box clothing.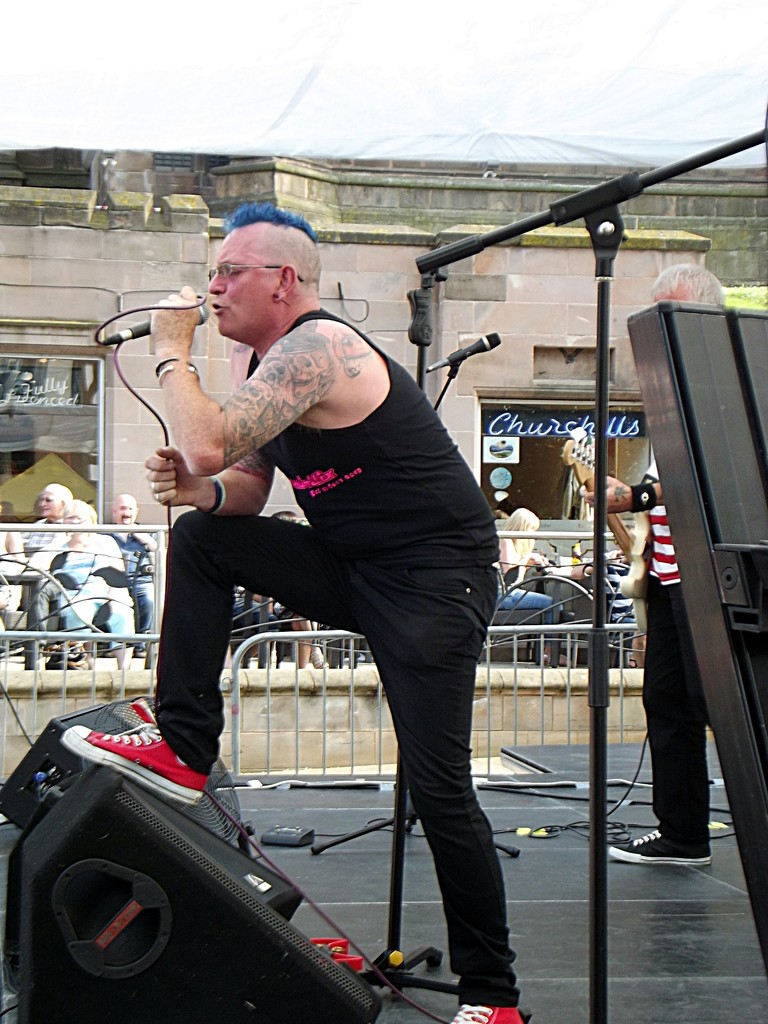
x1=632 y1=456 x2=712 y2=850.
